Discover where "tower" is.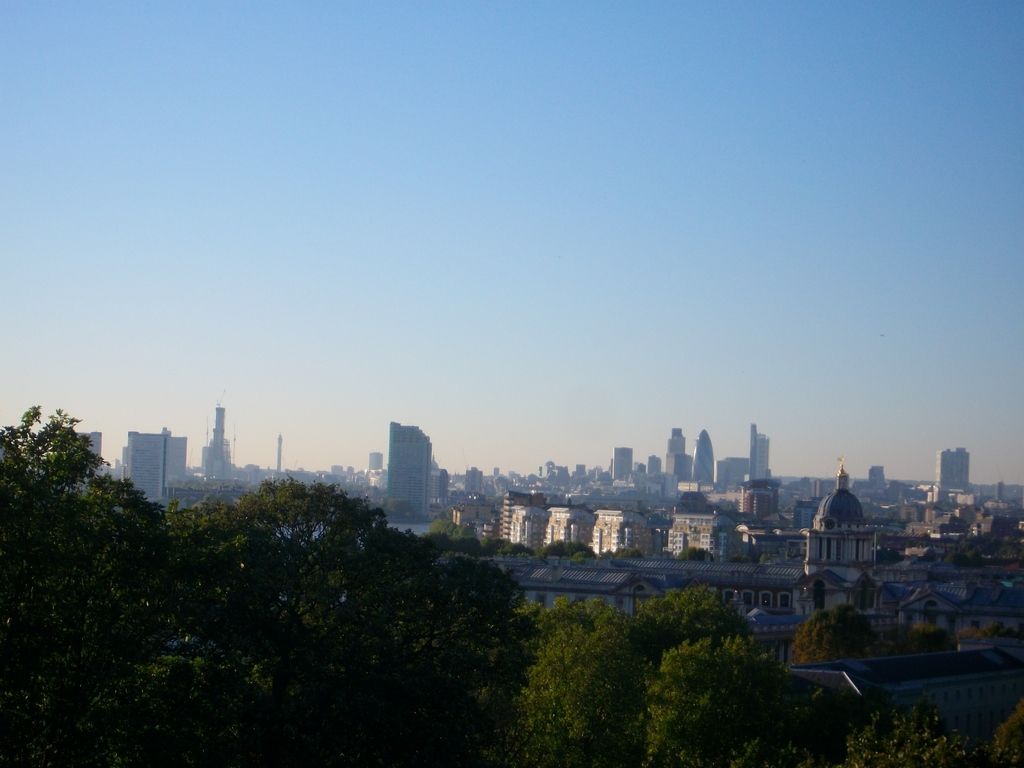
Discovered at region(742, 428, 768, 483).
